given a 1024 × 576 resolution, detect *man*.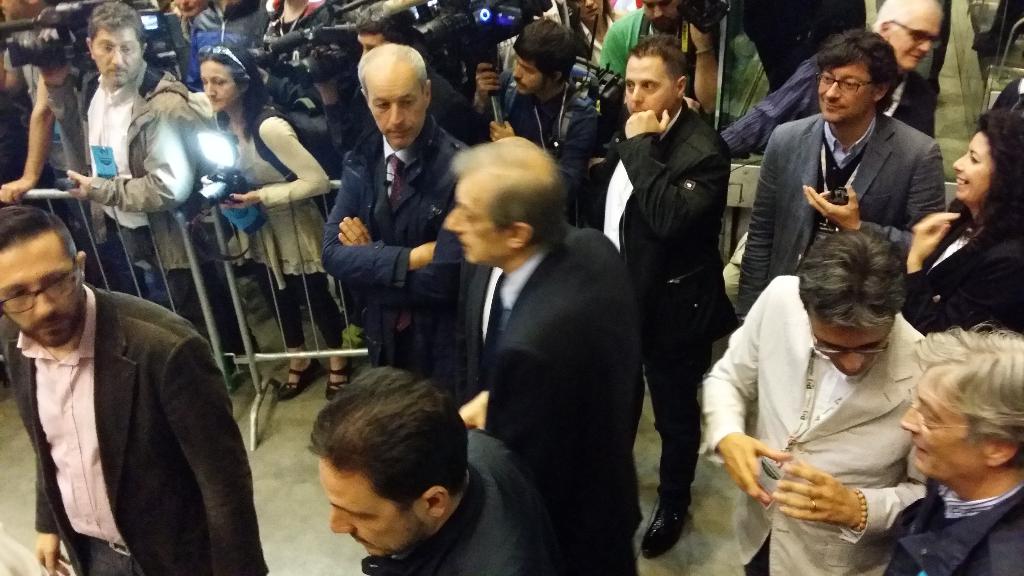
471 18 600 198.
